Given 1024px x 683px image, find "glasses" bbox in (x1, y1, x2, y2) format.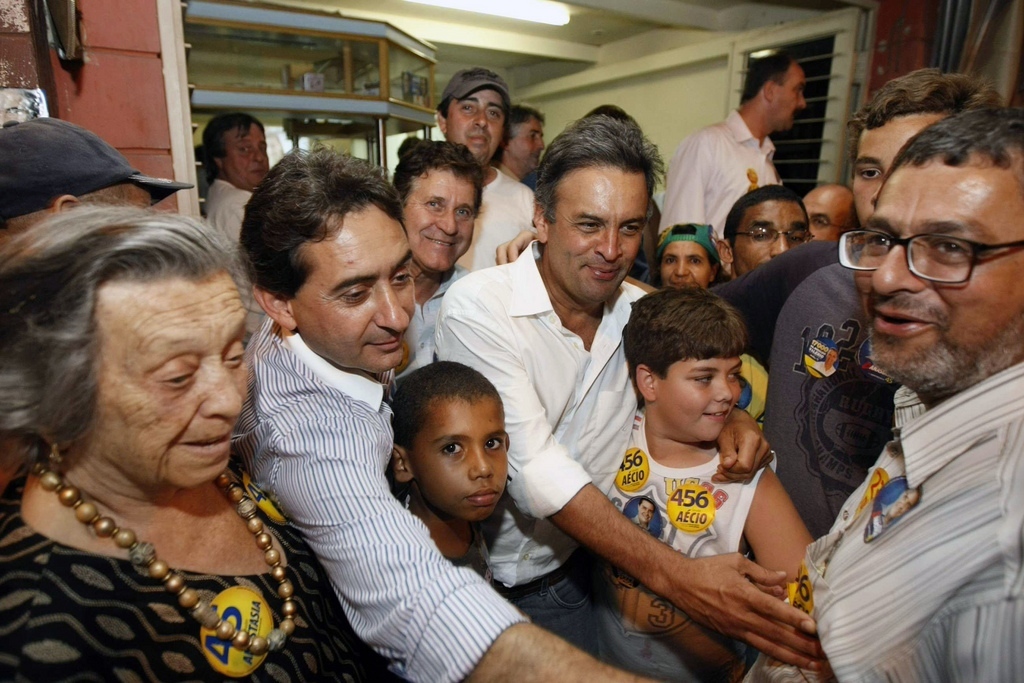
(722, 221, 813, 250).
